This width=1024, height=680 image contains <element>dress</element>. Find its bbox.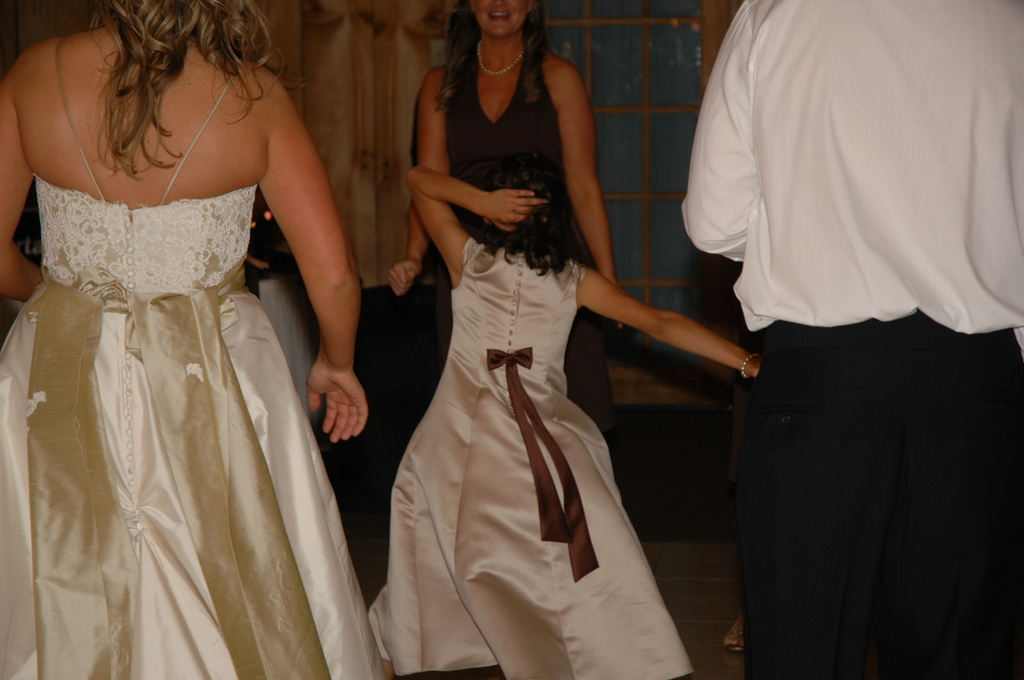
detection(369, 237, 695, 679).
